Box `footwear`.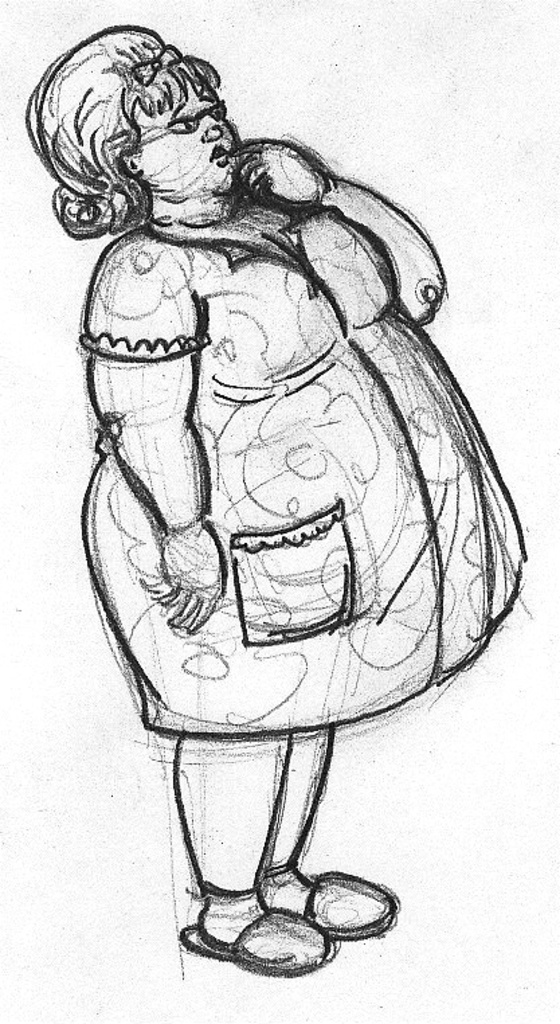
rect(188, 900, 274, 943).
